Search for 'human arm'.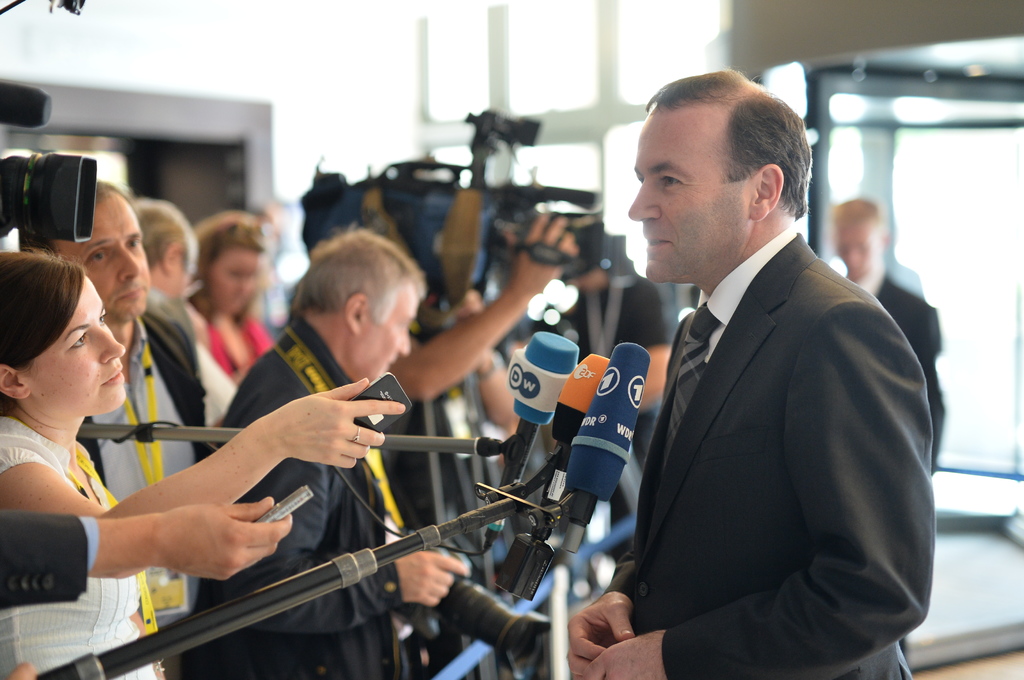
Found at BBox(558, 540, 636, 679).
